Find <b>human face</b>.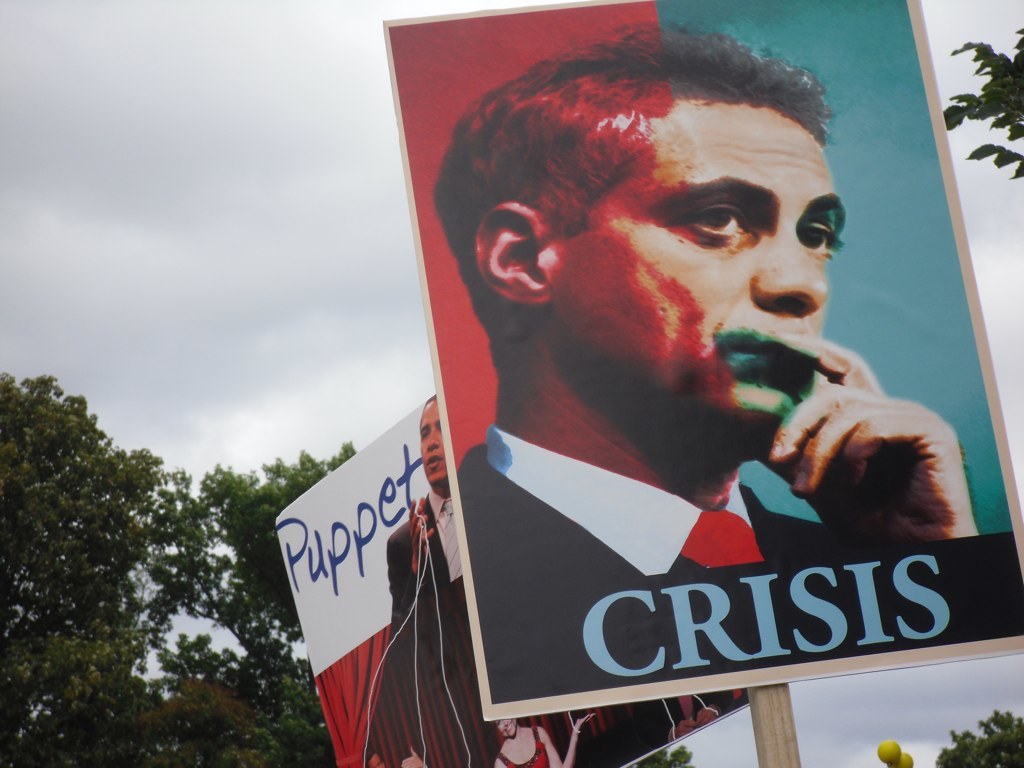
(left=479, top=60, right=857, bottom=462).
